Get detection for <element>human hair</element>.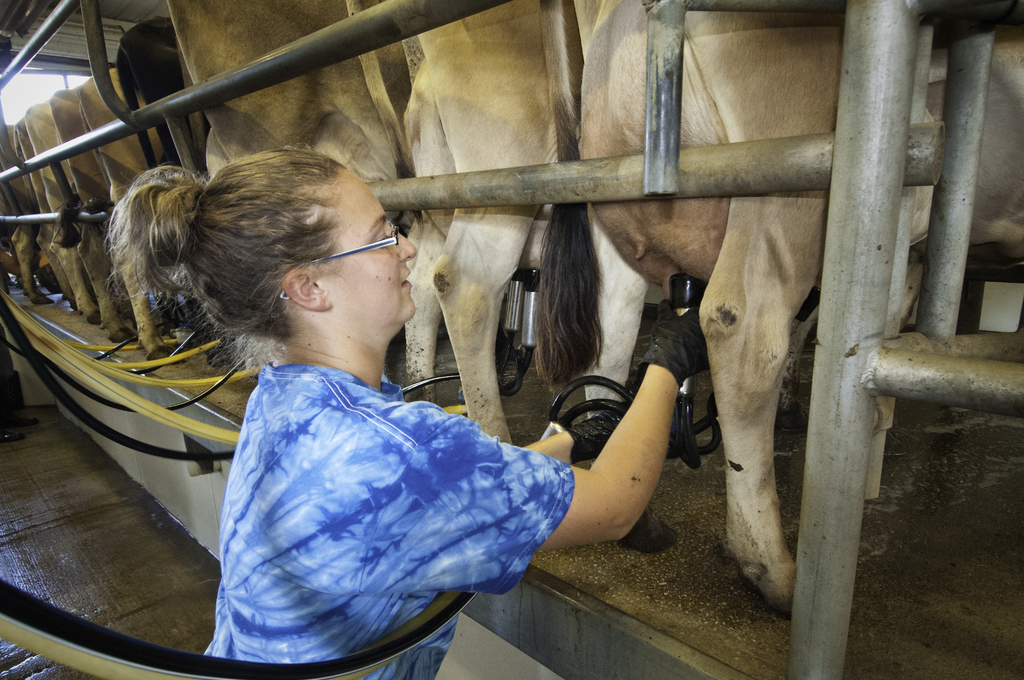
Detection: l=99, t=144, r=335, b=358.
